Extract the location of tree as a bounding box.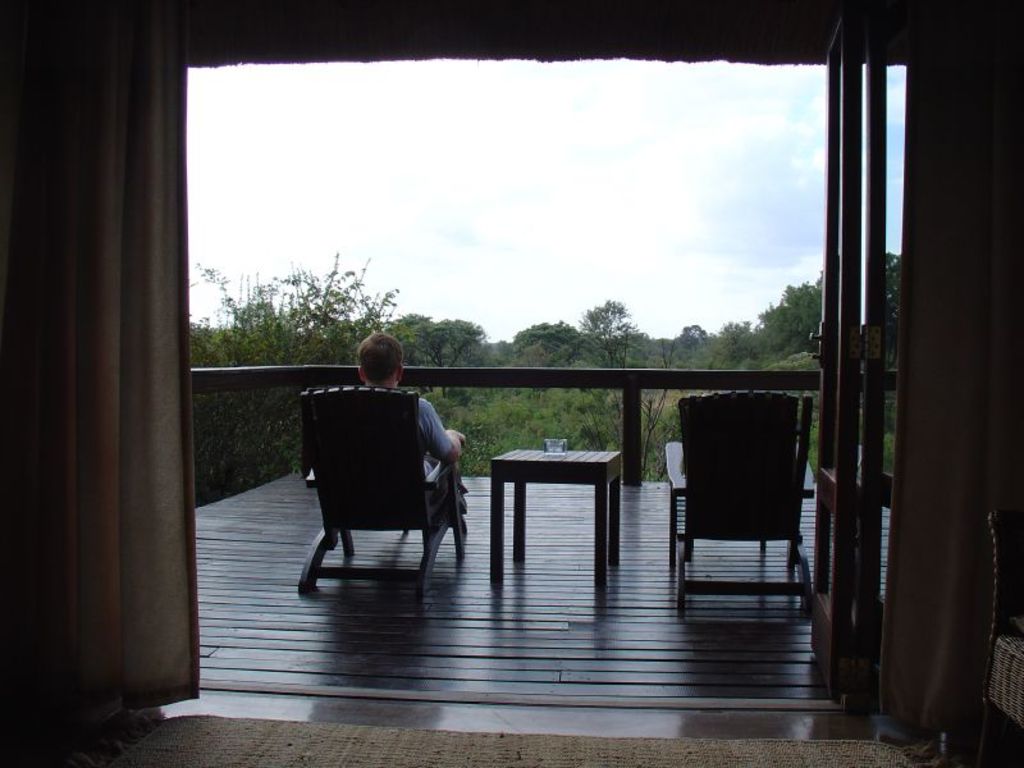
box=[705, 316, 768, 367].
